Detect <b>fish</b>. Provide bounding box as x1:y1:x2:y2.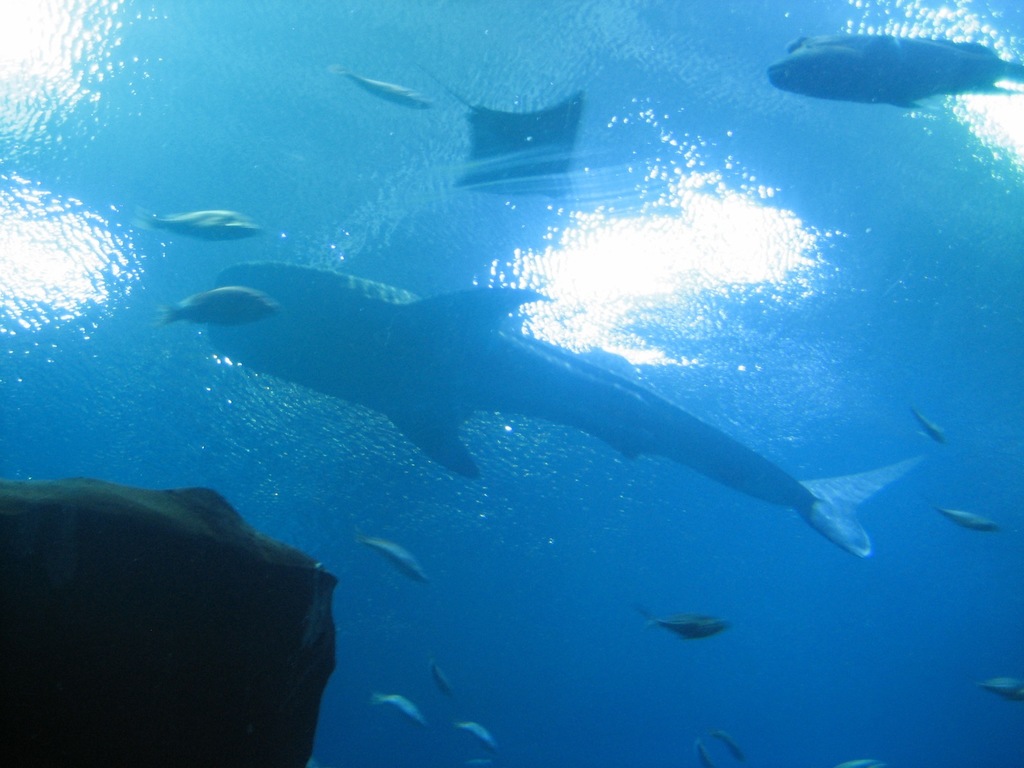
182:252:939:548.
